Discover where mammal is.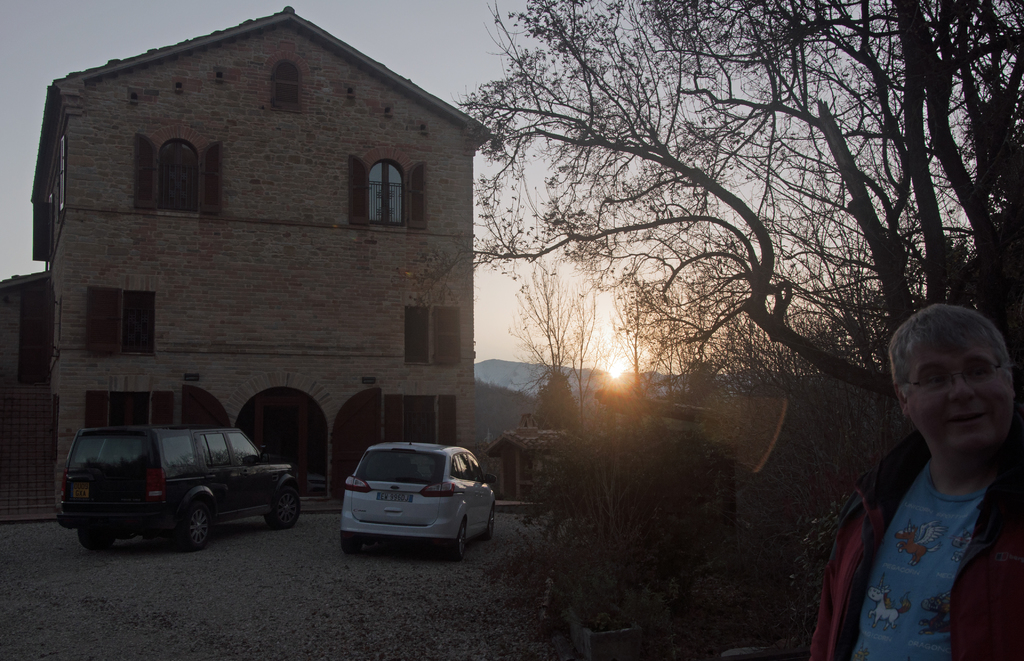
Discovered at [x1=812, y1=270, x2=1023, y2=647].
